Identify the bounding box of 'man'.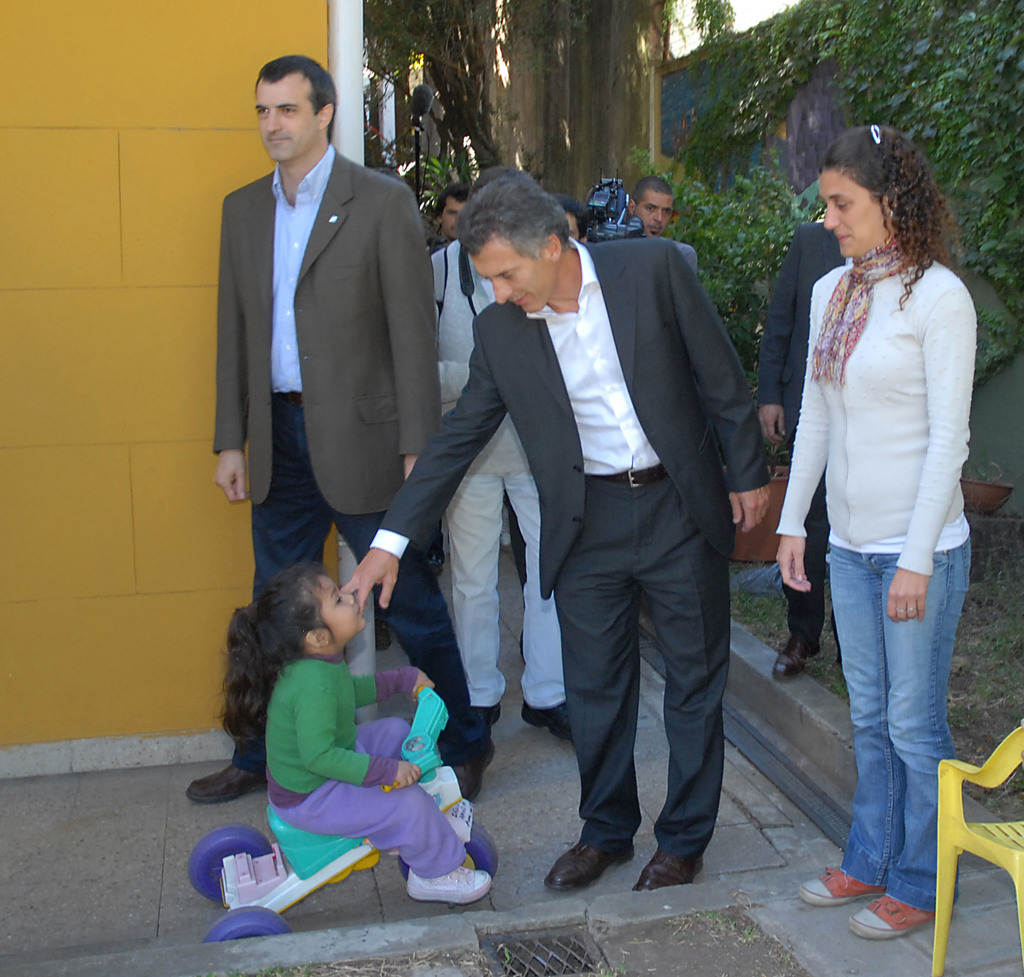
(left=195, top=69, right=468, bottom=709).
